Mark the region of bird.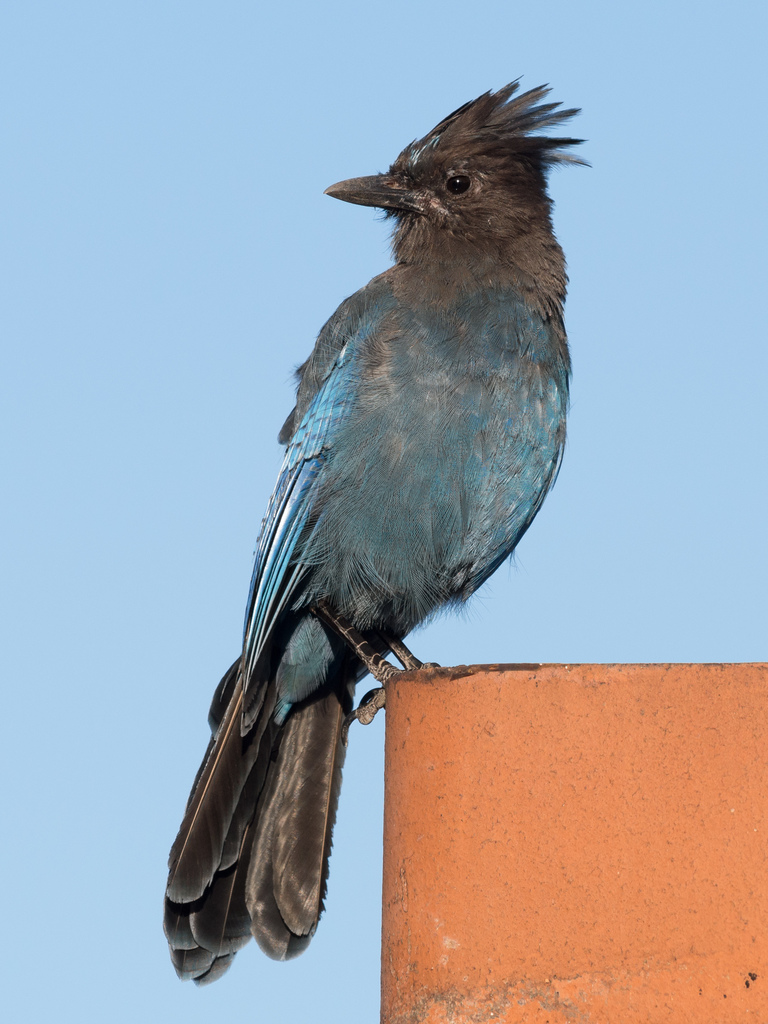
Region: box(168, 70, 604, 980).
